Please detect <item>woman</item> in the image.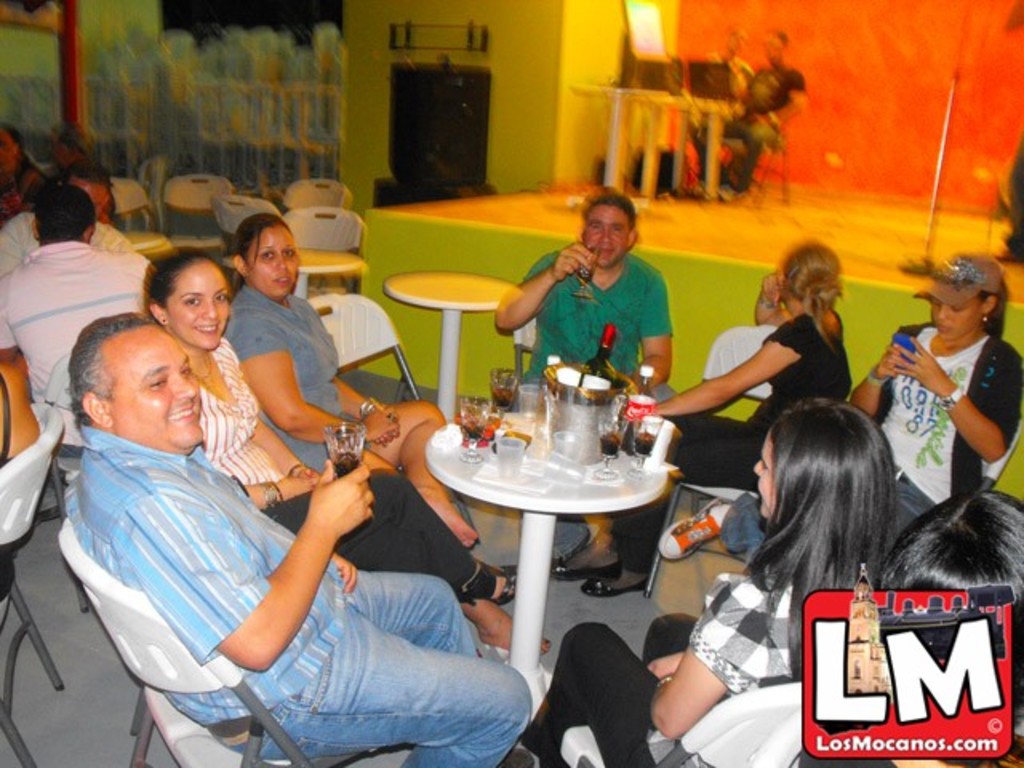
848 251 1022 574.
